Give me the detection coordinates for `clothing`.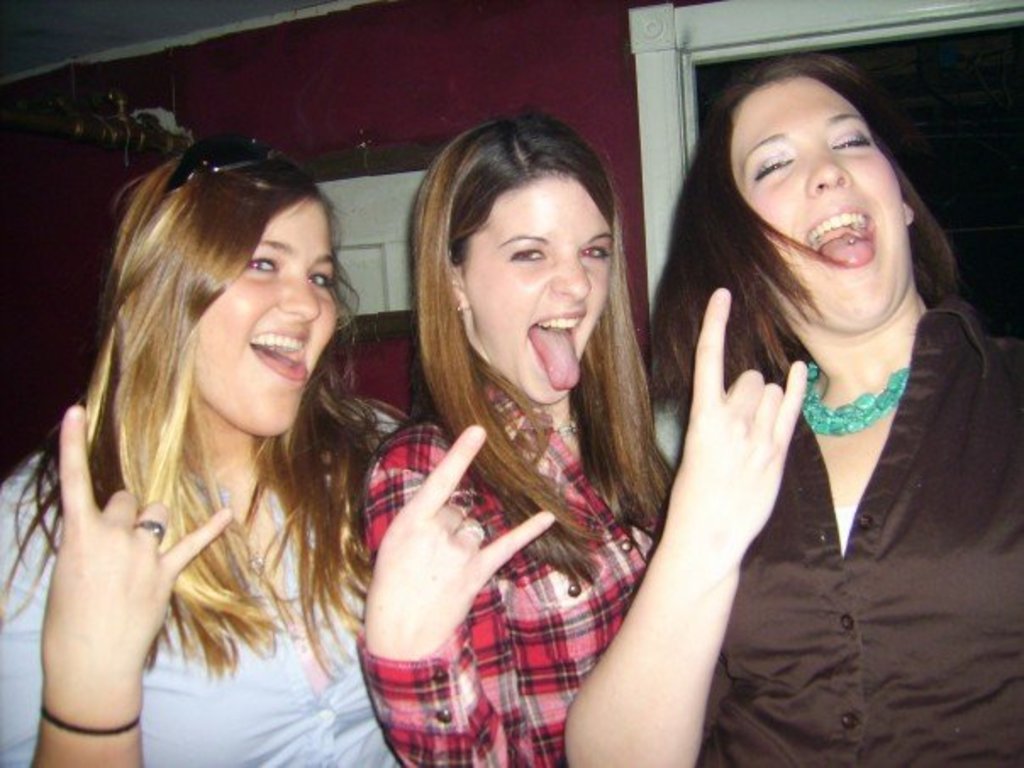
(left=358, top=371, right=668, bottom=766).
